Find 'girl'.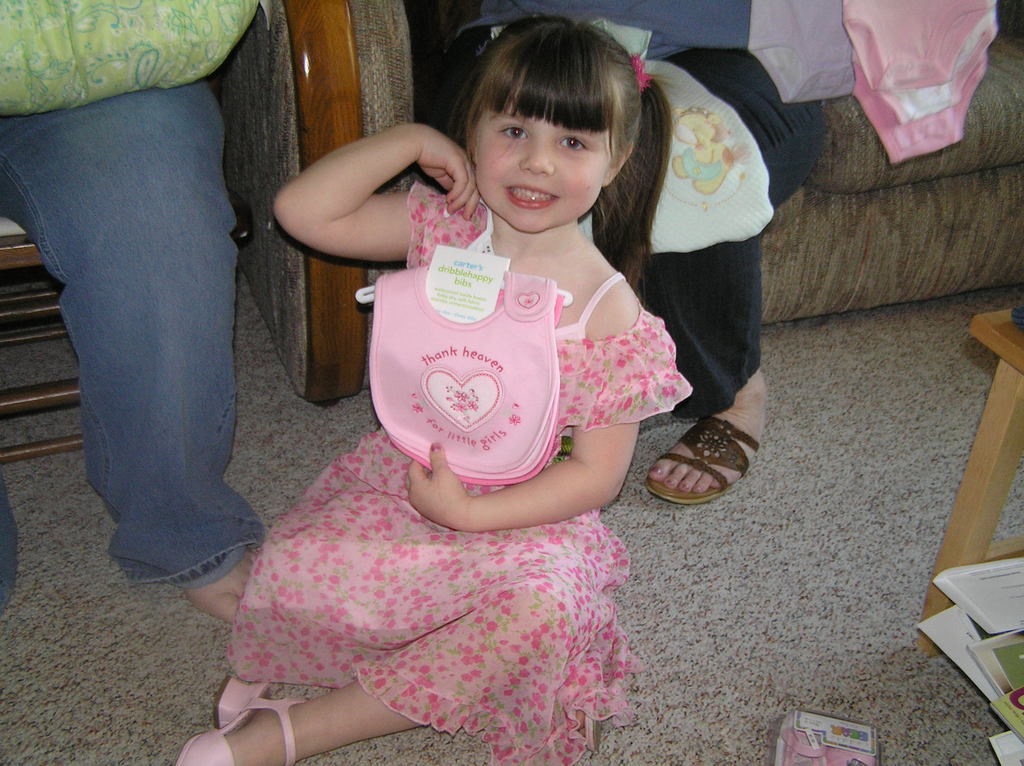
{"left": 167, "top": 10, "right": 704, "bottom": 765}.
